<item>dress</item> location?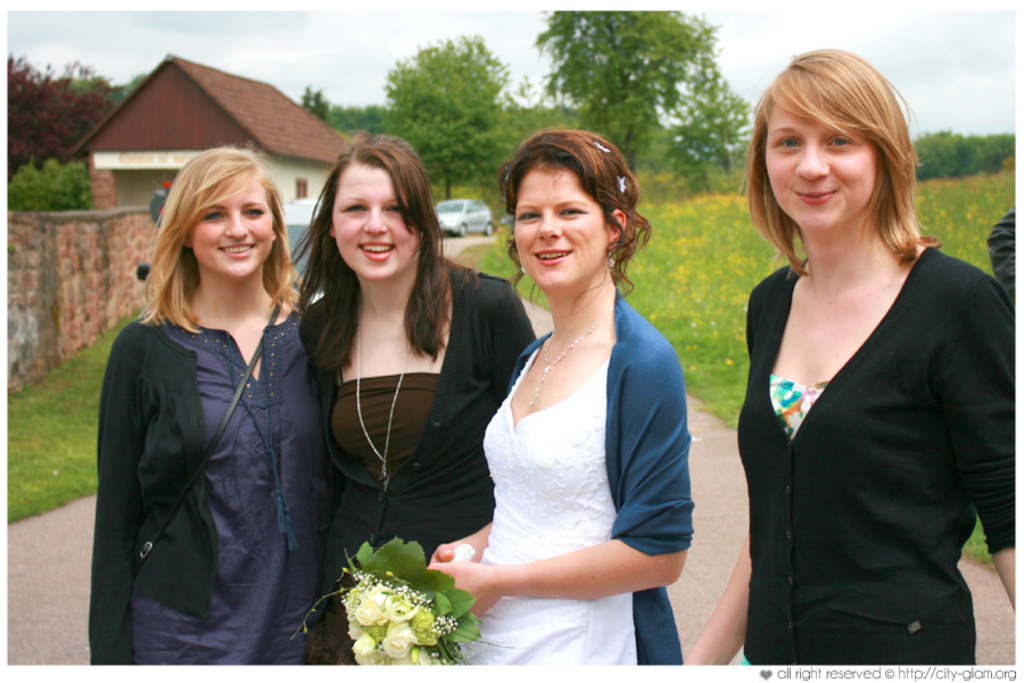
[429,246,691,664]
